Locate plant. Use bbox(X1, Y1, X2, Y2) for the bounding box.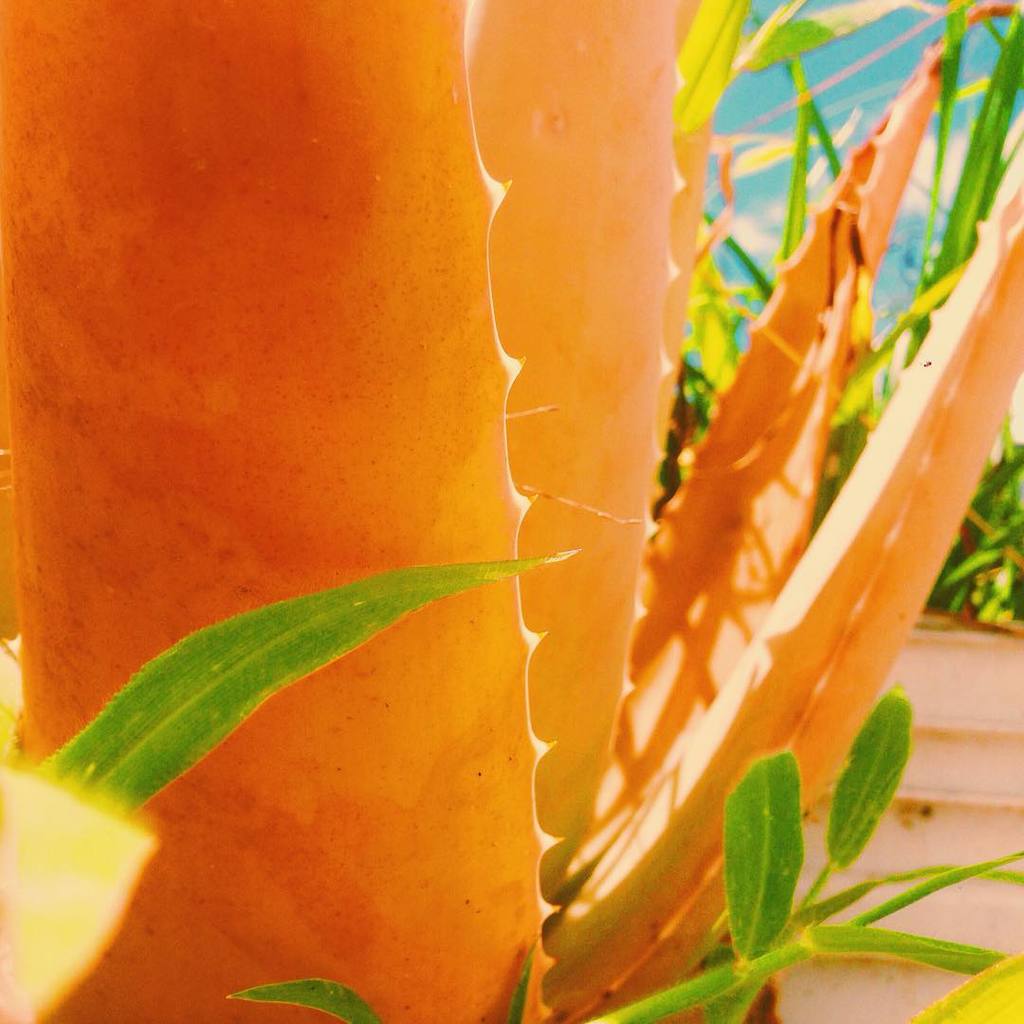
bbox(0, 560, 1023, 1023).
